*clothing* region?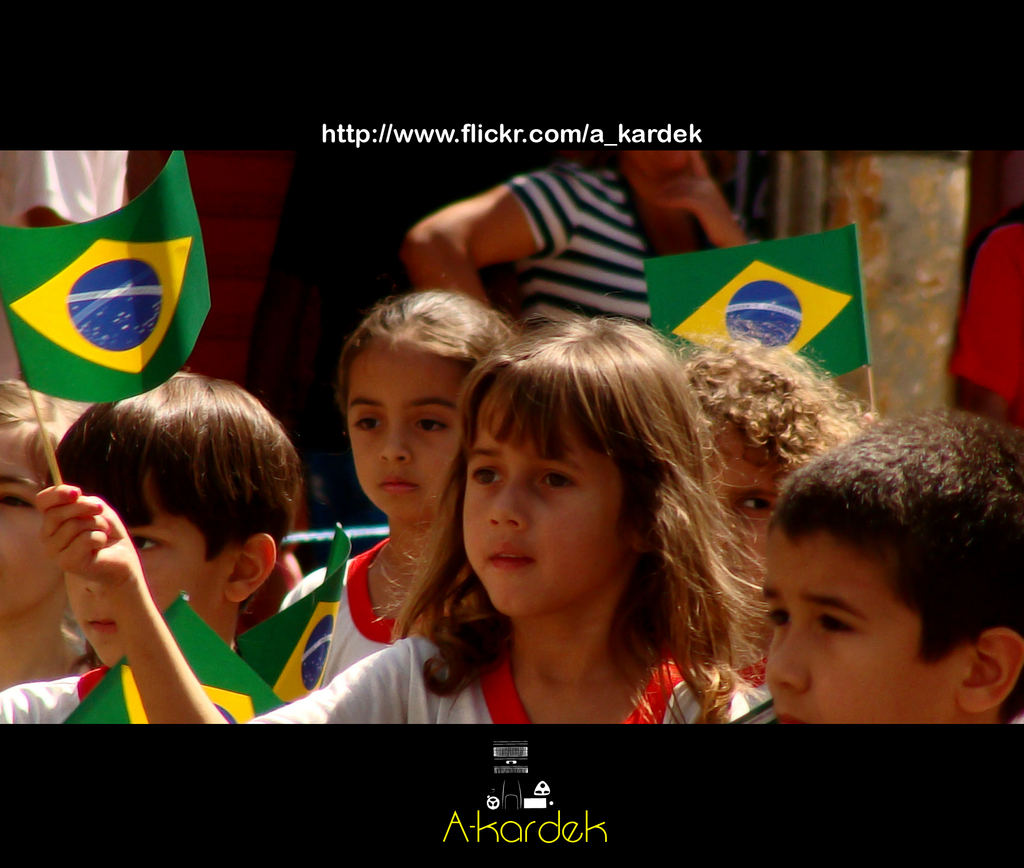
(0, 662, 136, 738)
